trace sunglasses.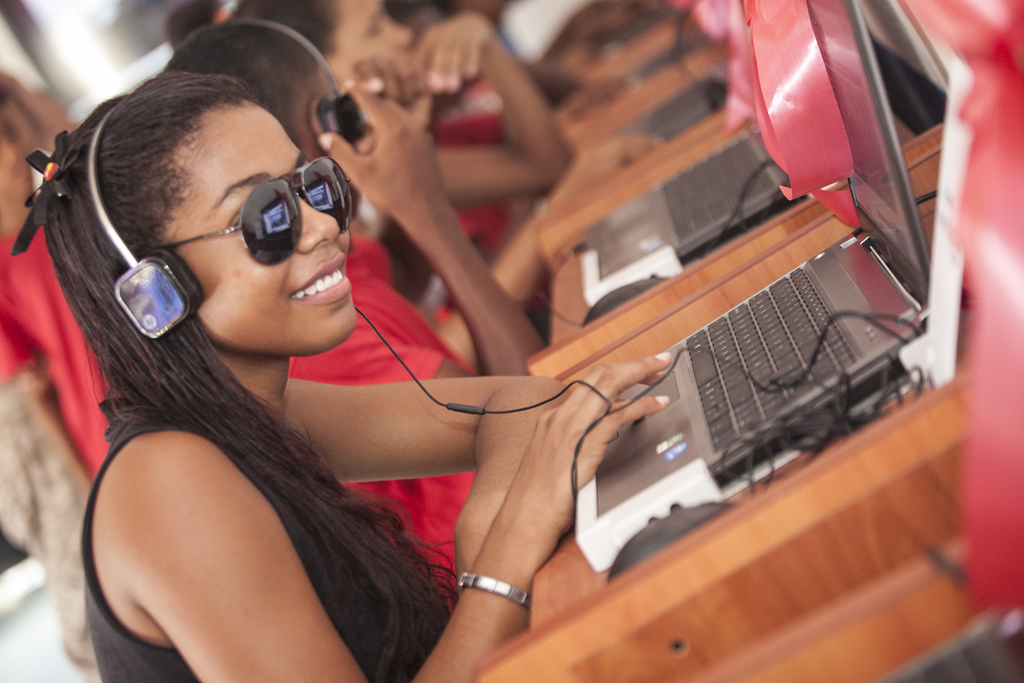
Traced to x1=166 y1=152 x2=353 y2=269.
